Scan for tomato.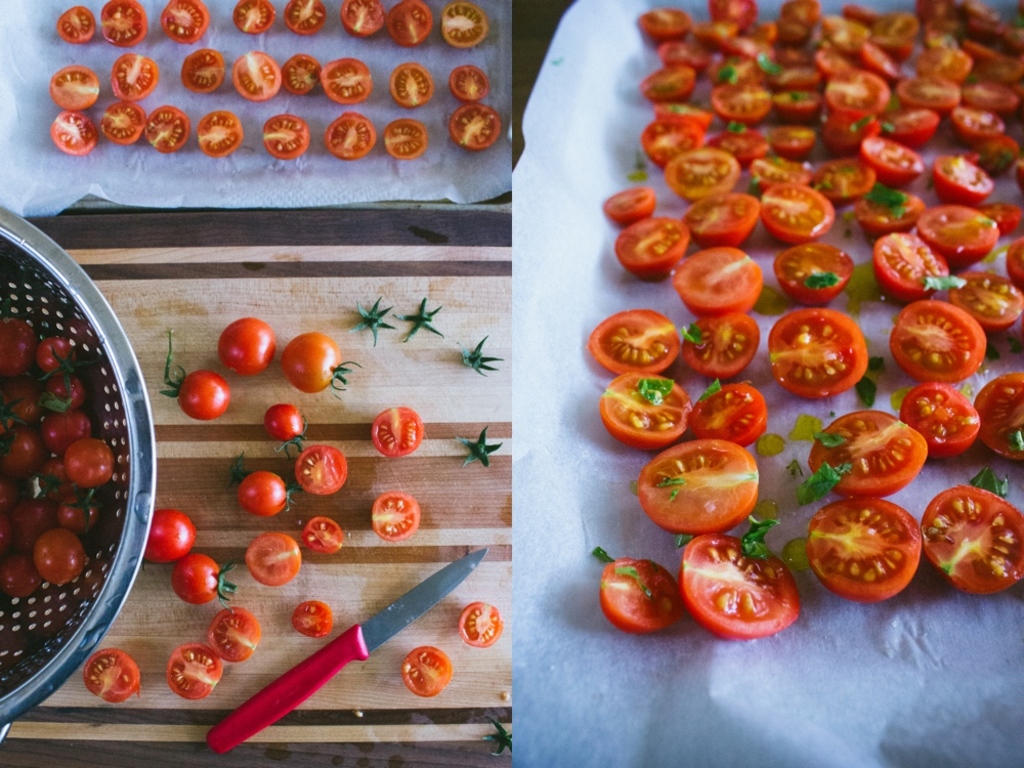
Scan result: crop(281, 328, 359, 395).
